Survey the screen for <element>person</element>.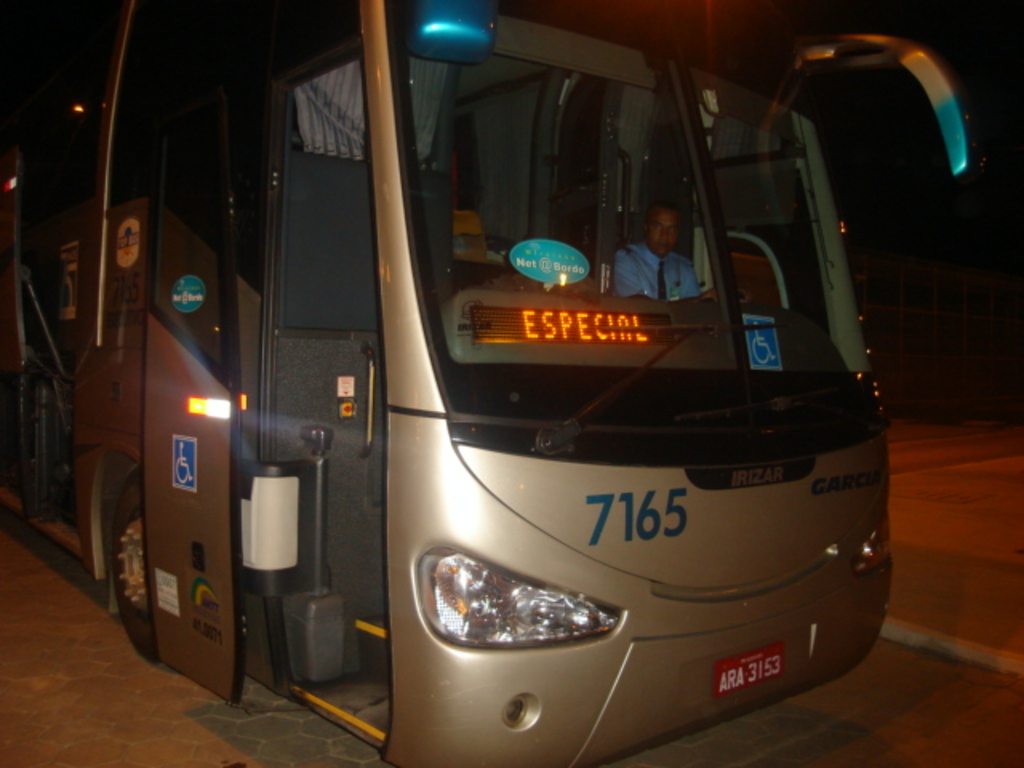
Survey found: <region>614, 203, 701, 299</region>.
